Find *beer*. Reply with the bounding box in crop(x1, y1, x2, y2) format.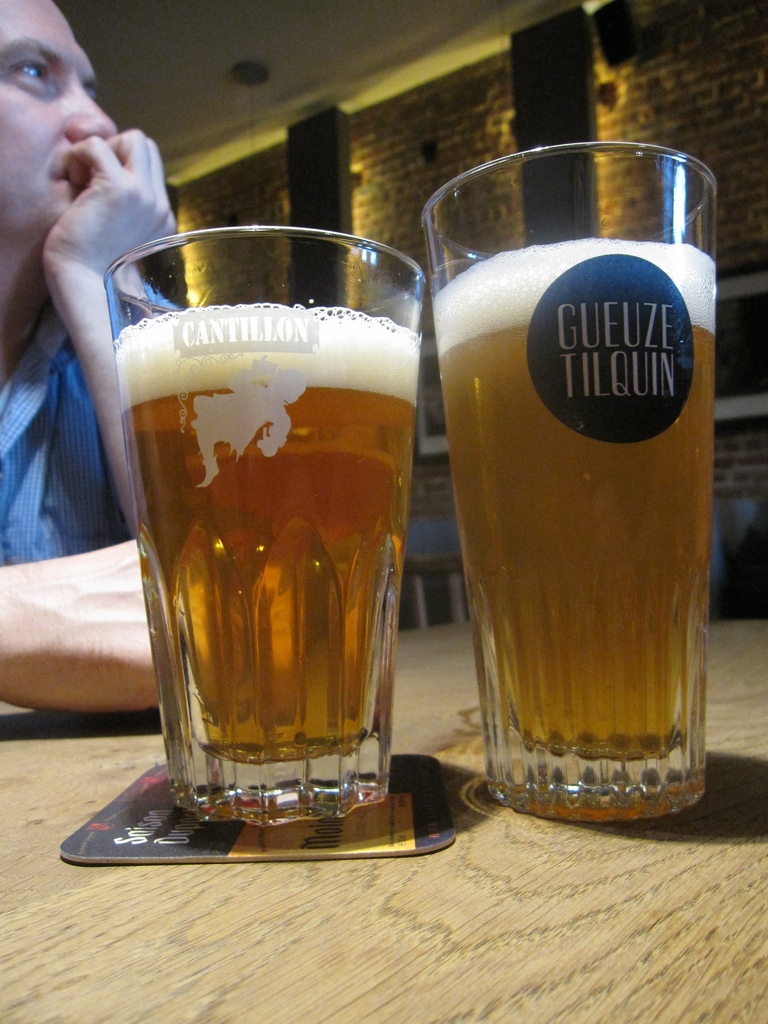
crop(432, 241, 716, 762).
